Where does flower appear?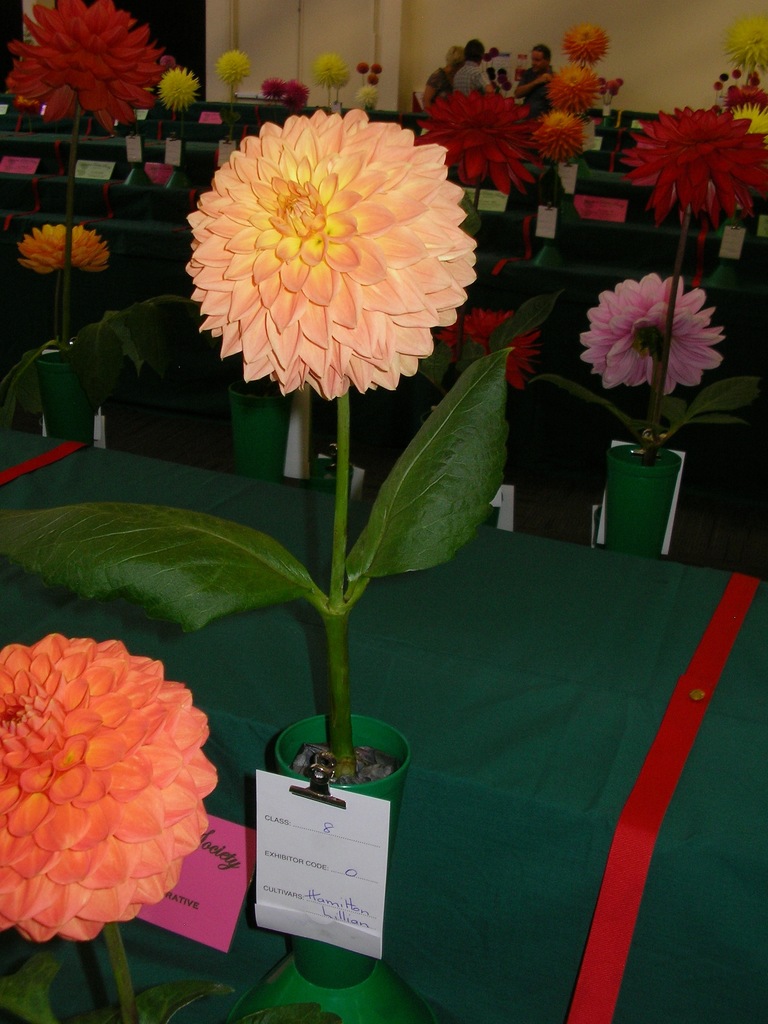
Appears at left=212, top=42, right=247, bottom=92.
